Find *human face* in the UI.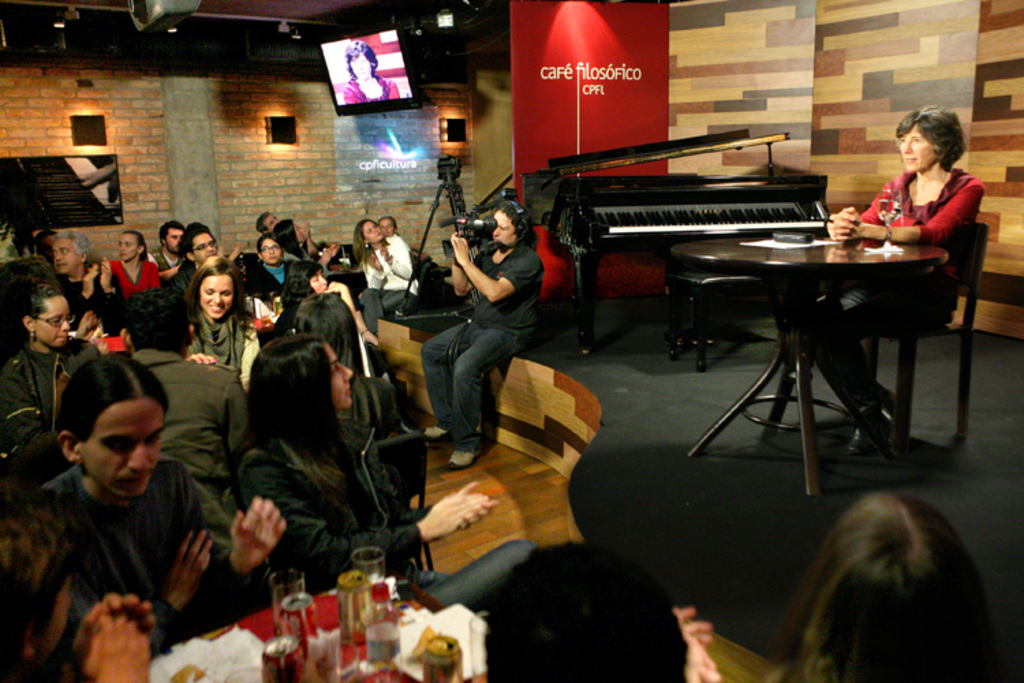
UI element at Rect(194, 234, 218, 265).
